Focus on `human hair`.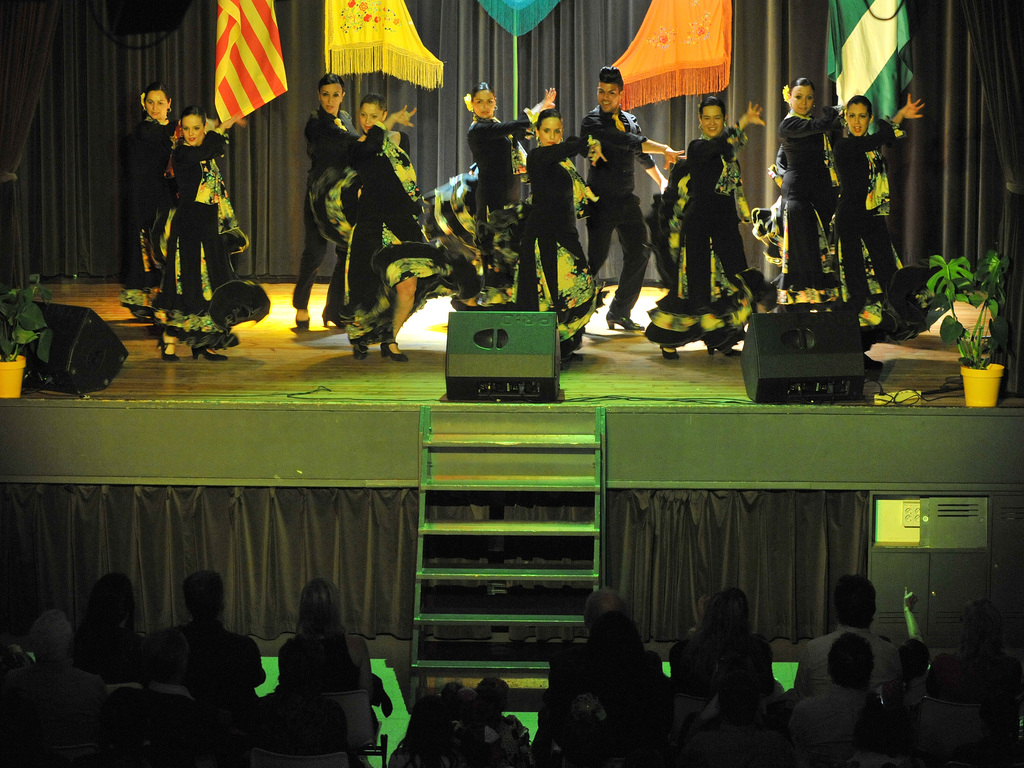
Focused at (591,67,629,92).
